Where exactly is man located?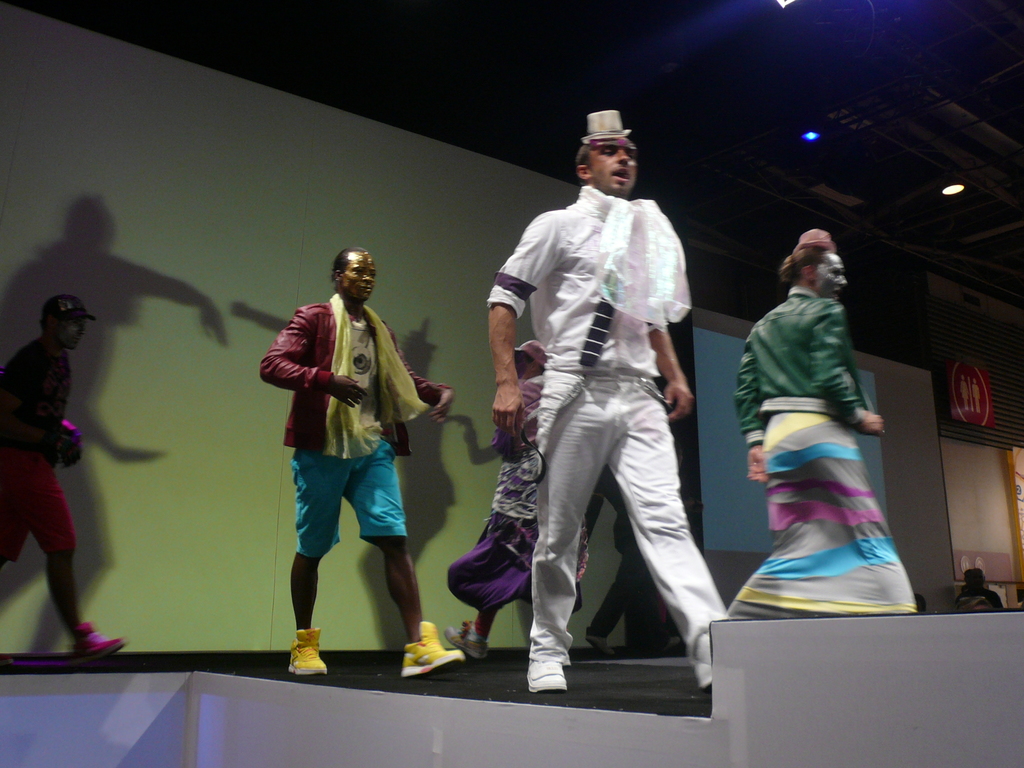
Its bounding box is BBox(723, 233, 920, 620).
